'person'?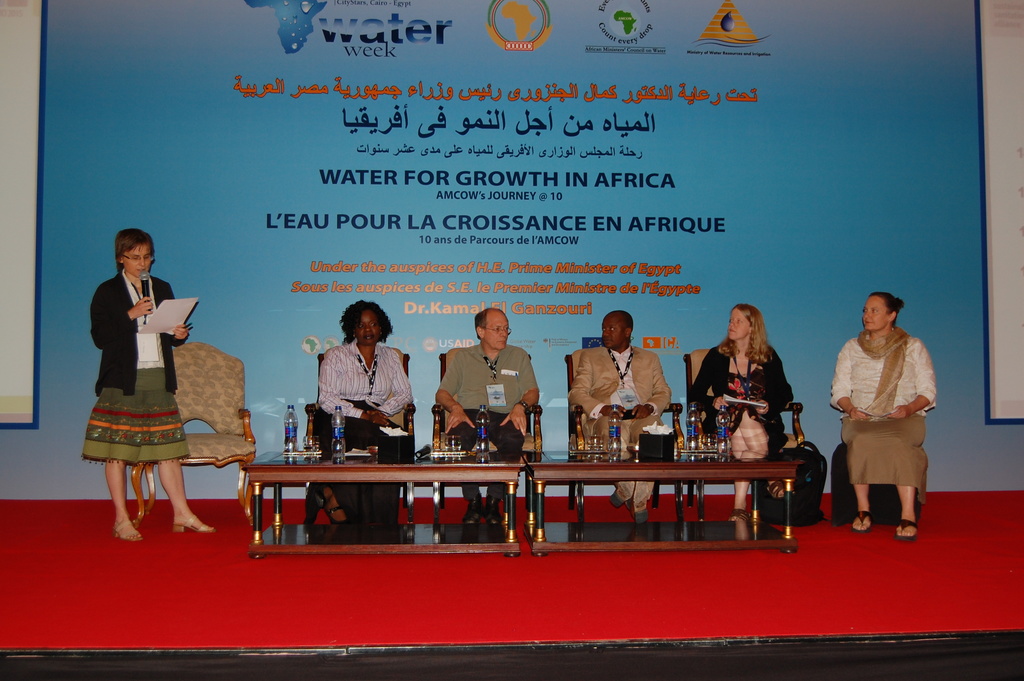
left=829, top=290, right=938, bottom=541
